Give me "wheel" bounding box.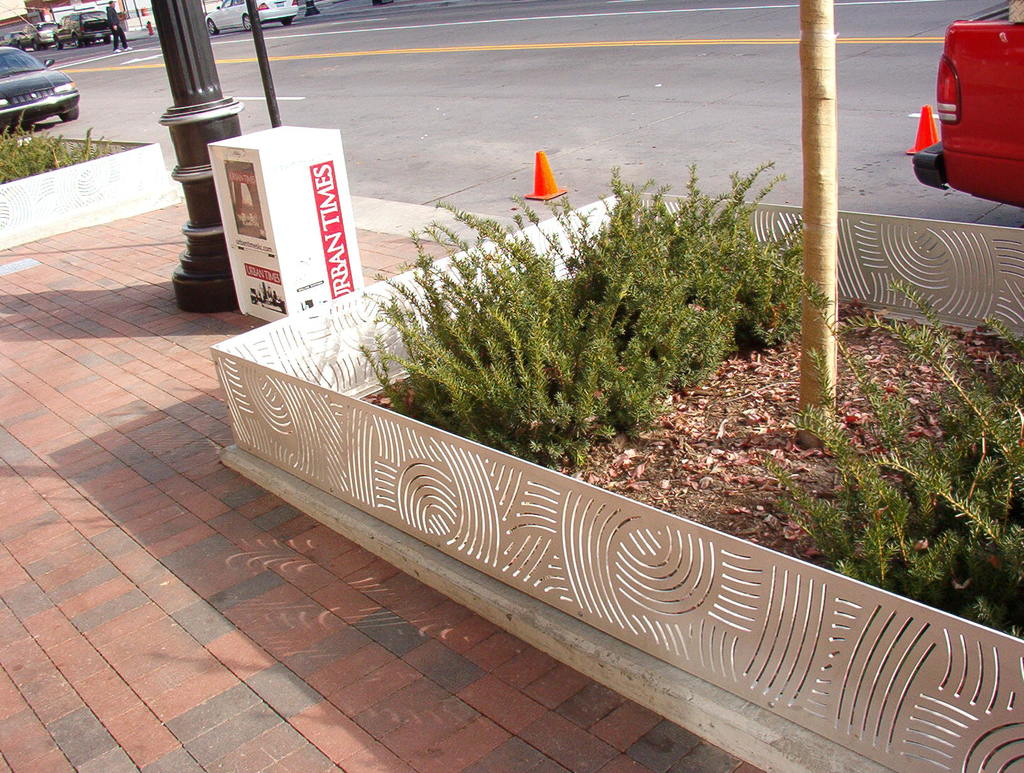
(19,45,24,49).
